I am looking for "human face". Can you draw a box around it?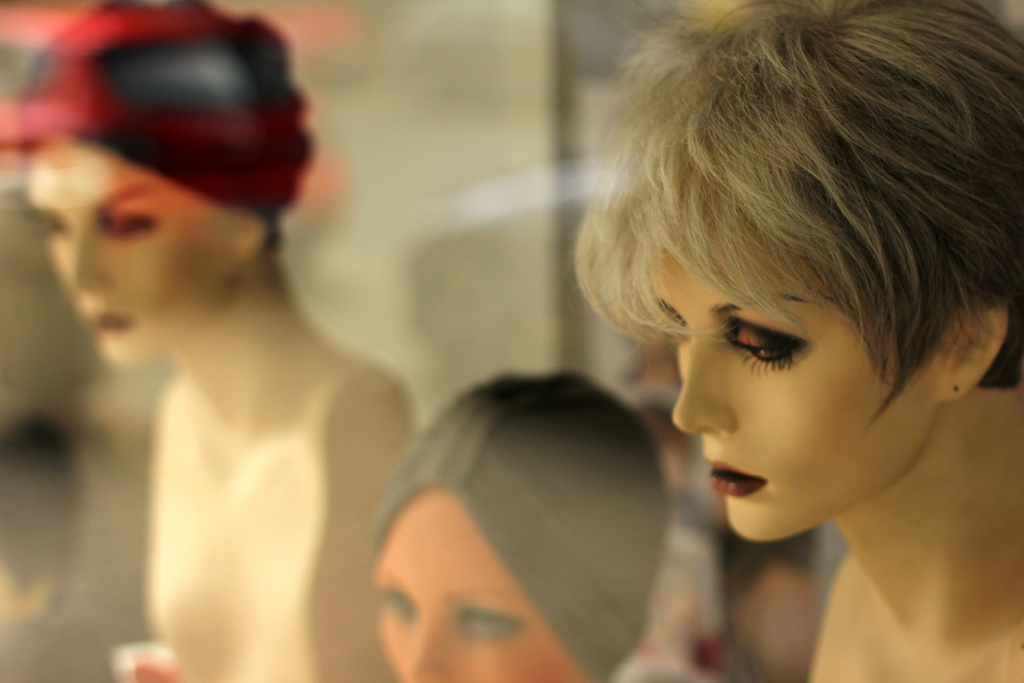
Sure, the bounding box is bbox=[646, 233, 945, 540].
